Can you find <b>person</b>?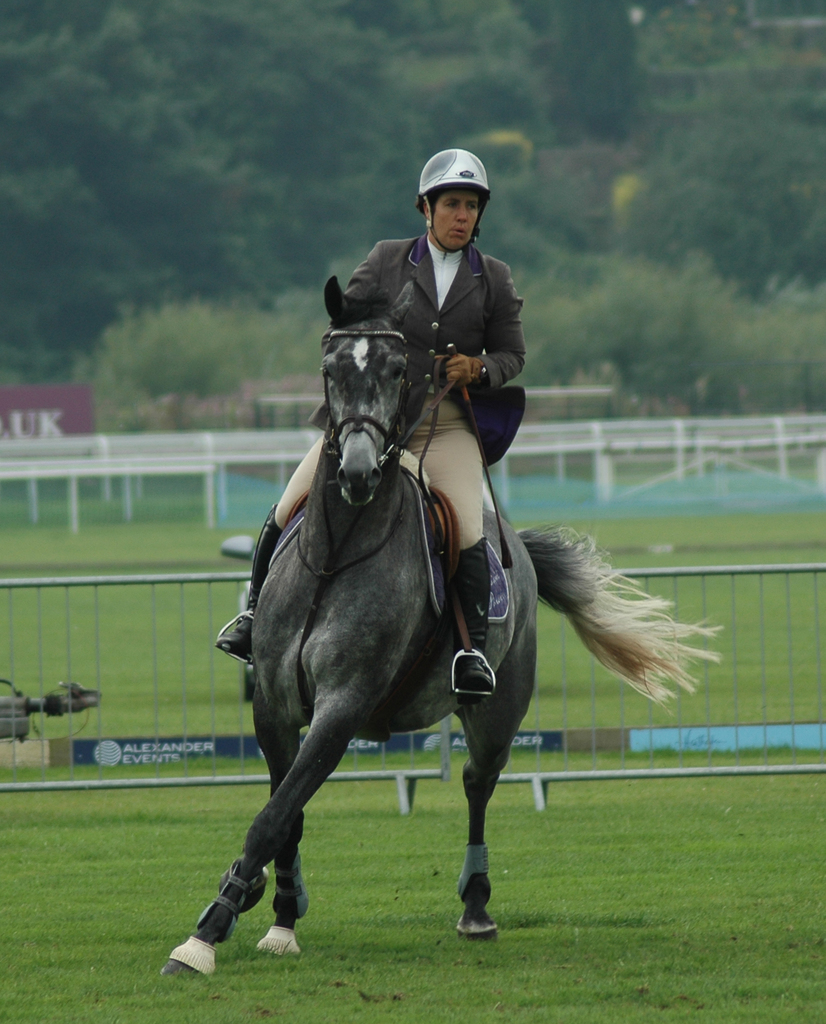
Yes, bounding box: <bbox>214, 145, 529, 695</bbox>.
